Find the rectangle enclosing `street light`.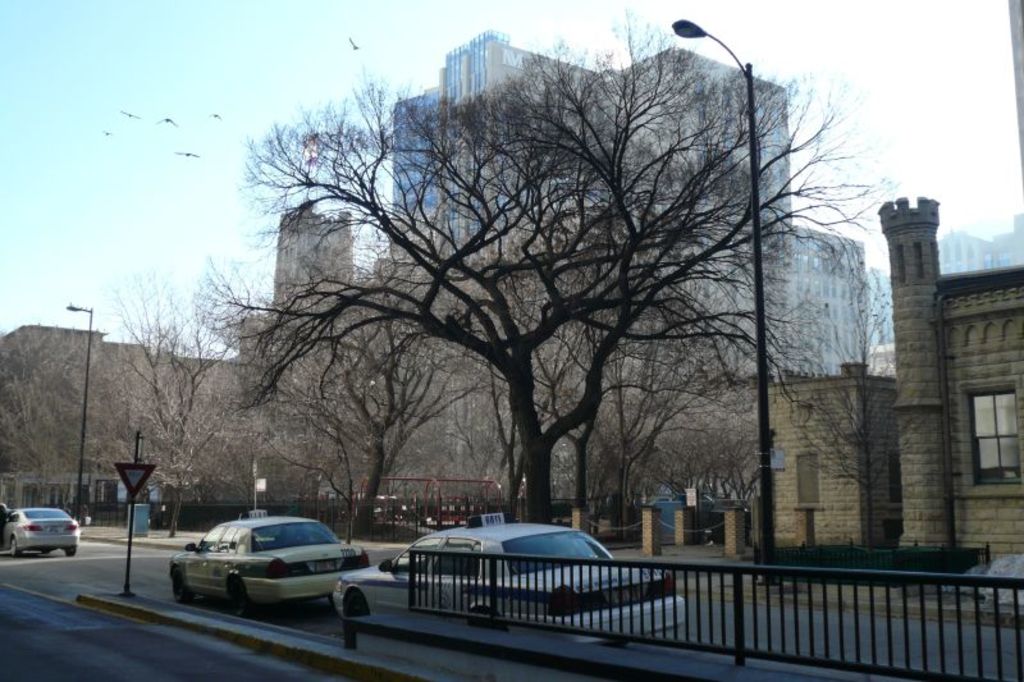
x1=669 y1=20 x2=769 y2=582.
